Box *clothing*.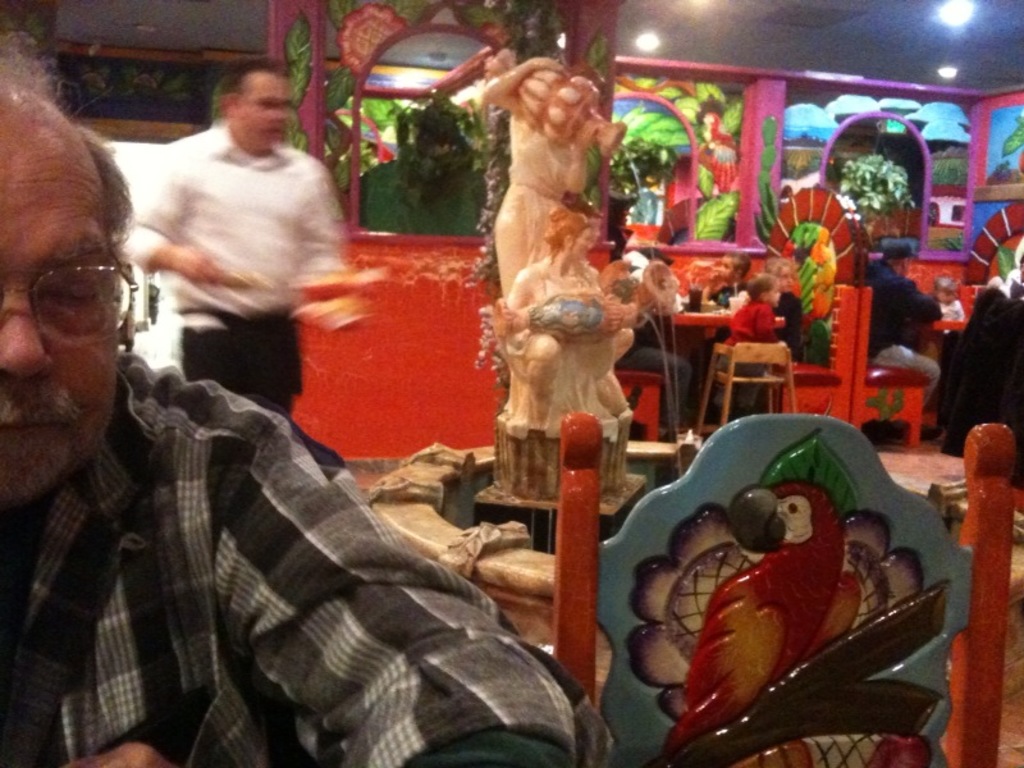
select_region(701, 284, 742, 361).
